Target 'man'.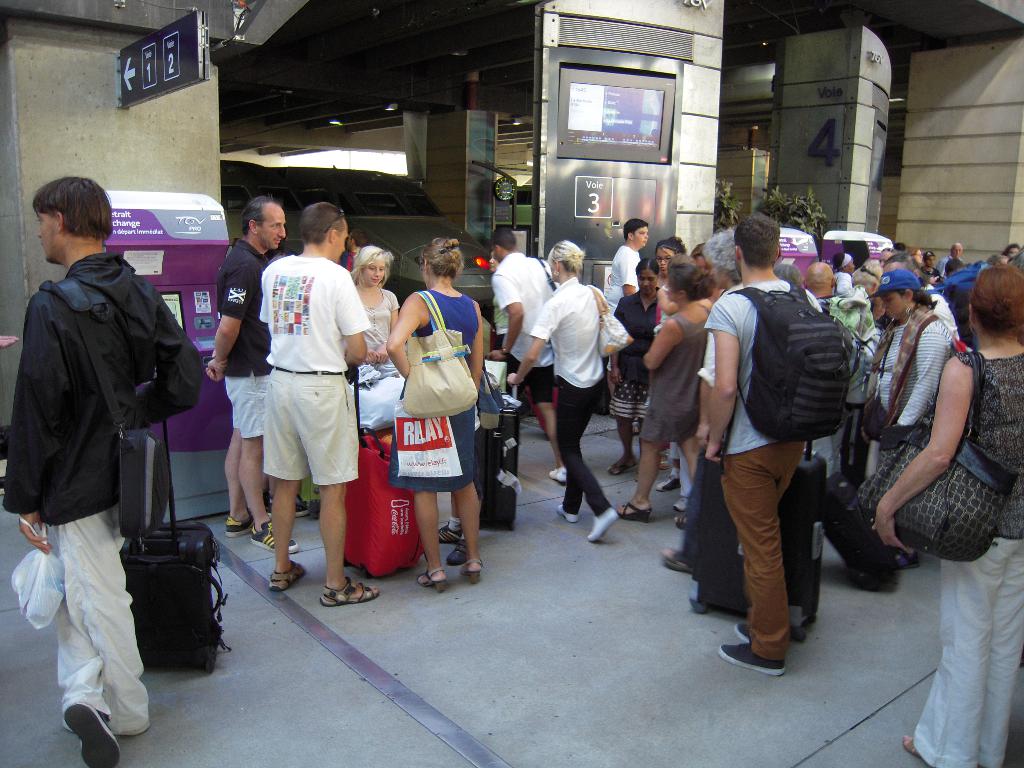
Target region: [x1=800, y1=262, x2=850, y2=477].
